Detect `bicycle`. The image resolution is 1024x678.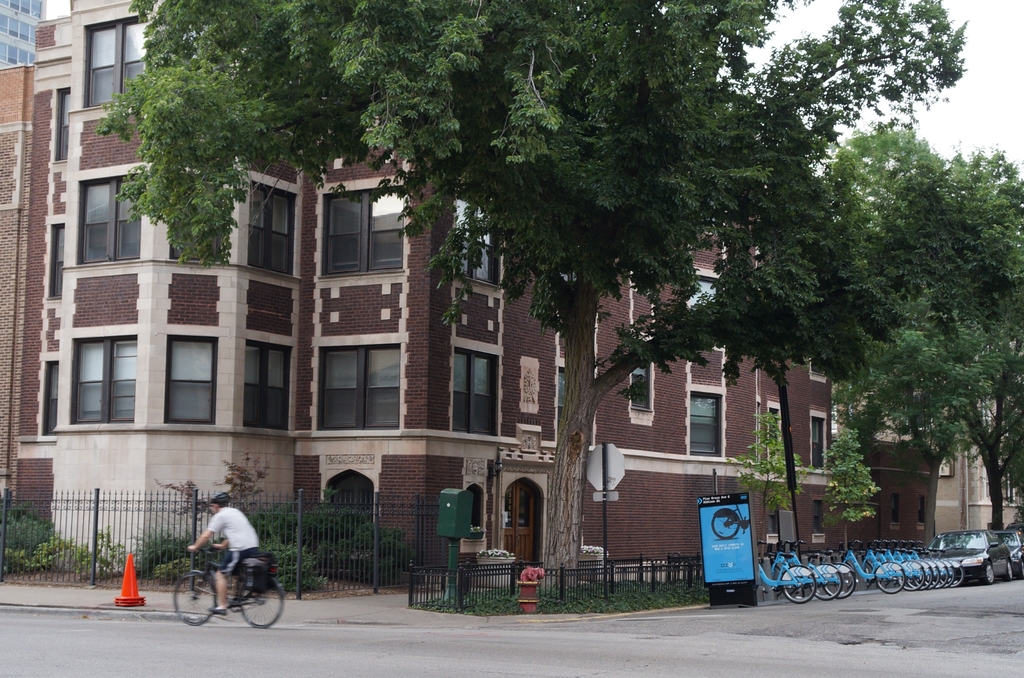
929:549:949:588.
